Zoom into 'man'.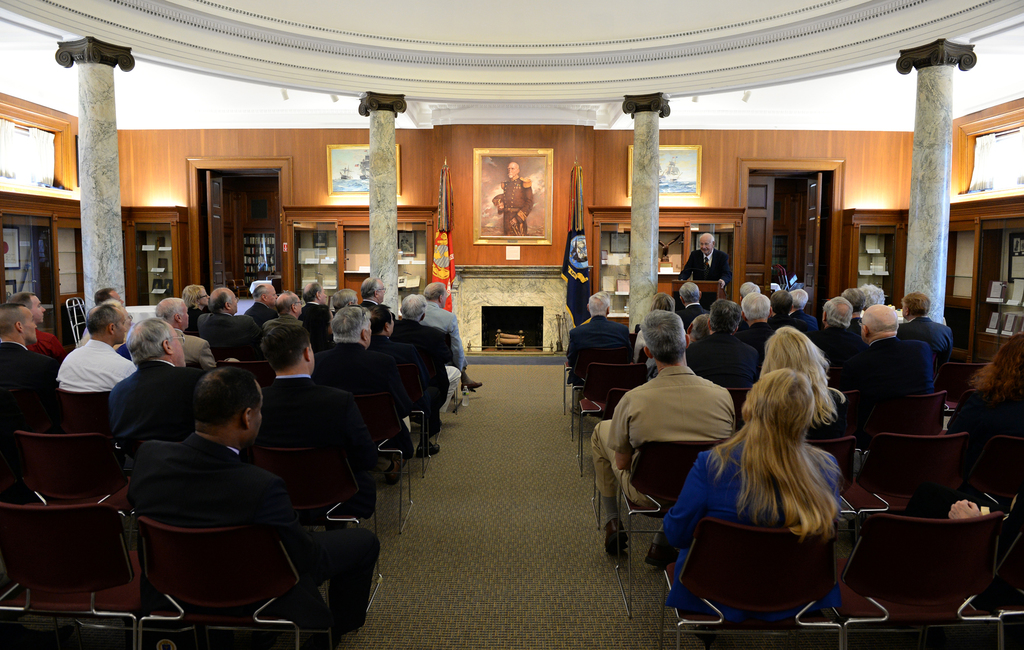
Zoom target: bbox(261, 314, 381, 524).
